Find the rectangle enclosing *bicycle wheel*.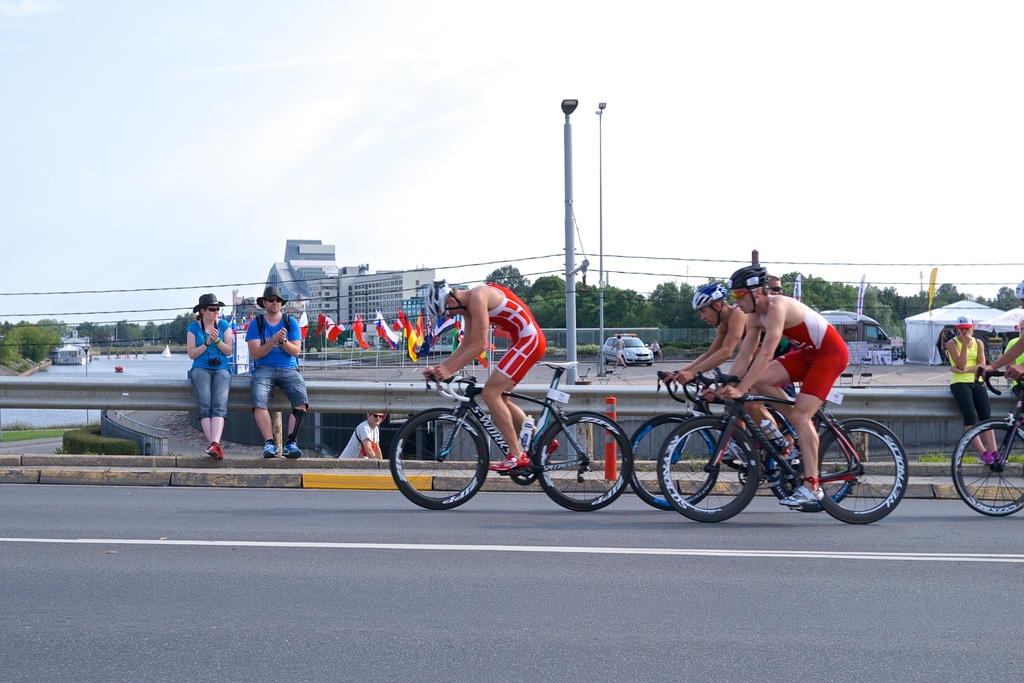
817, 415, 911, 520.
